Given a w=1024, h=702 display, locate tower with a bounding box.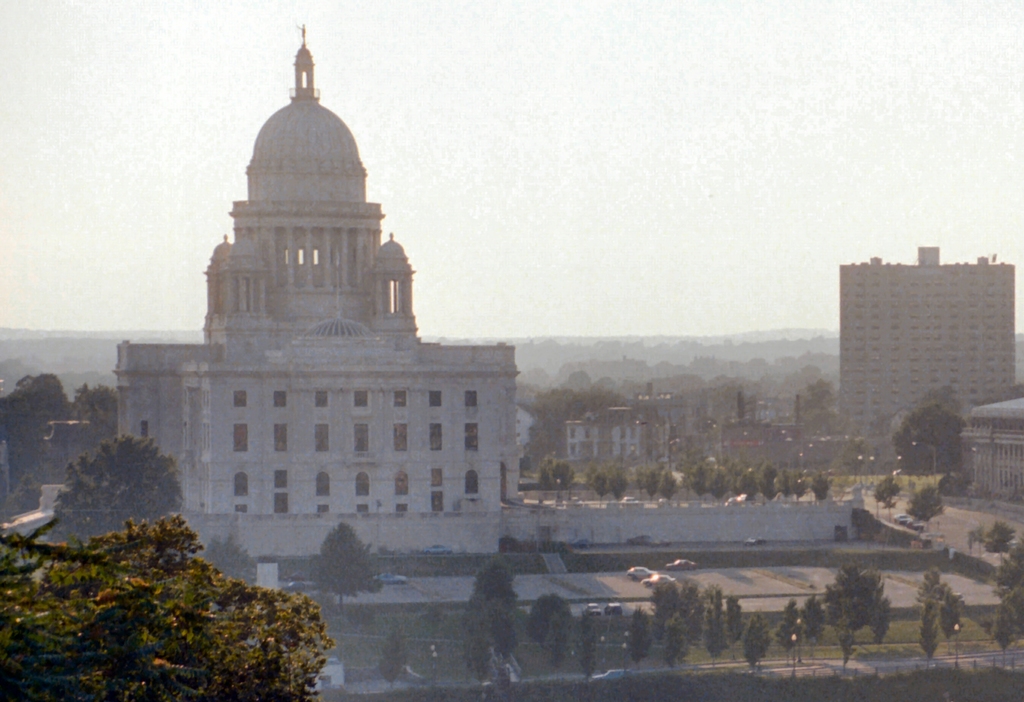
Located: 120:37:506:575.
